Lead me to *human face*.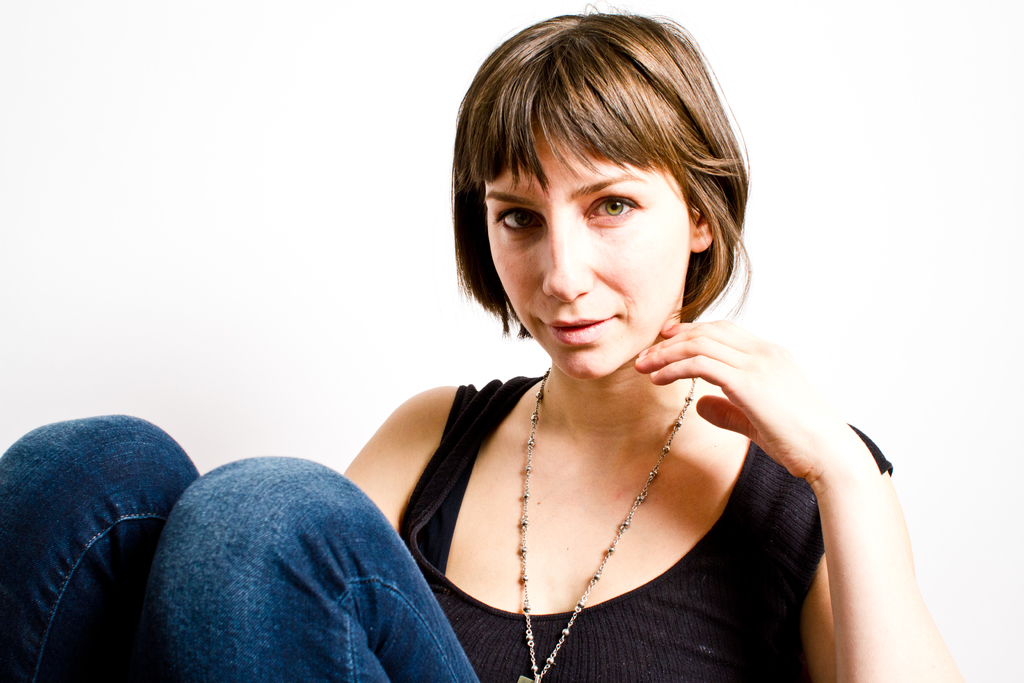
Lead to crop(484, 128, 689, 379).
